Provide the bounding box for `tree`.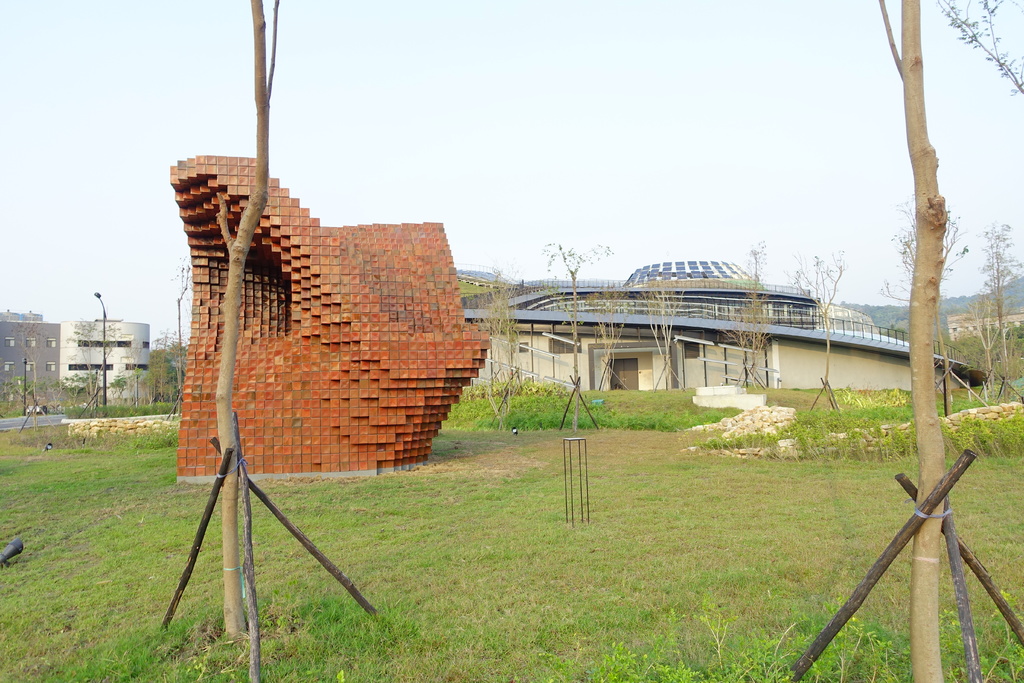
BBox(874, 0, 1023, 682).
